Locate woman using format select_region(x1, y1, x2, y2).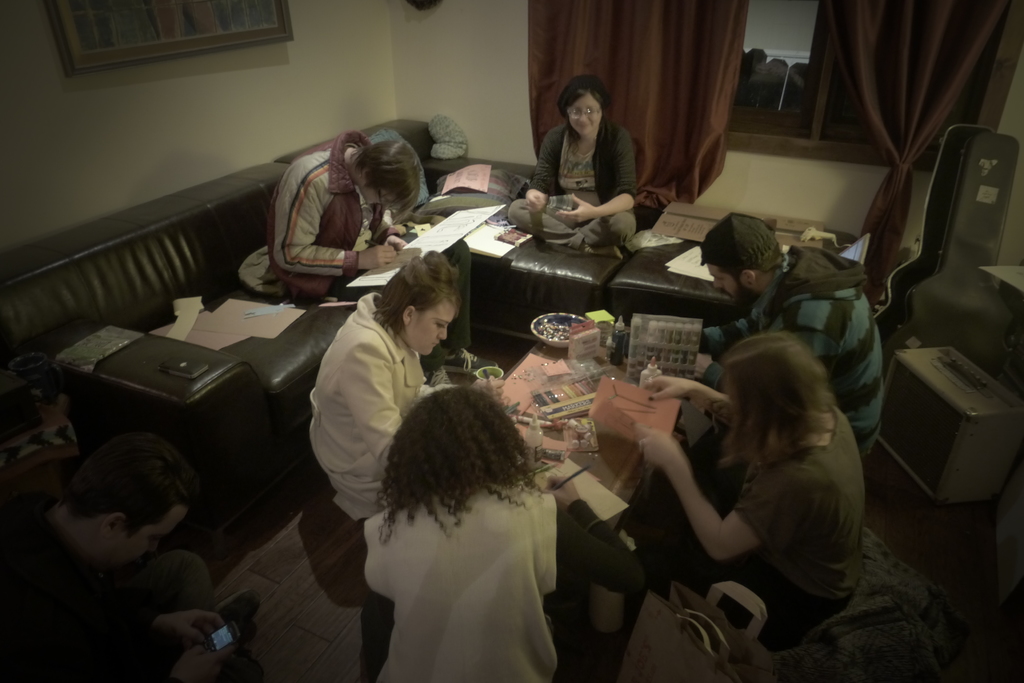
select_region(509, 74, 641, 259).
